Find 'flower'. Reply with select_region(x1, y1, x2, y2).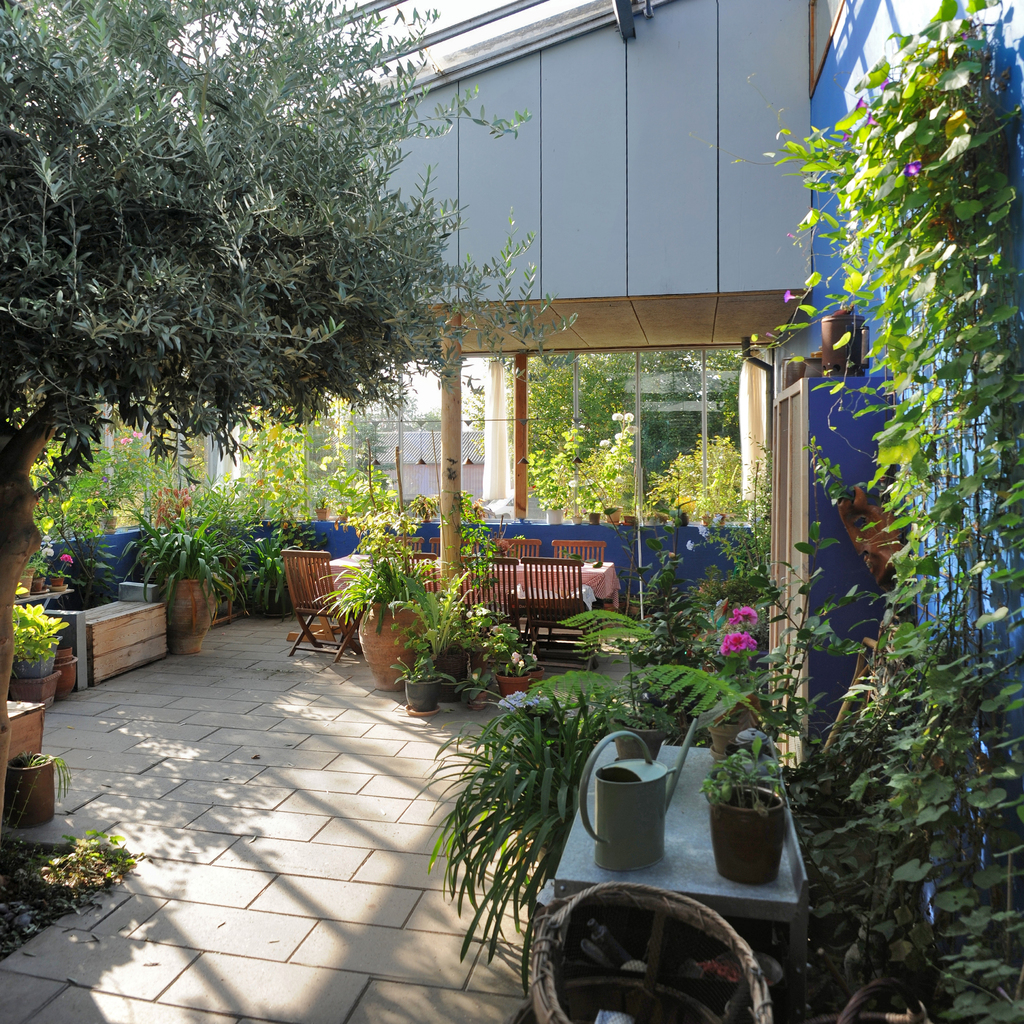
select_region(851, 95, 867, 113).
